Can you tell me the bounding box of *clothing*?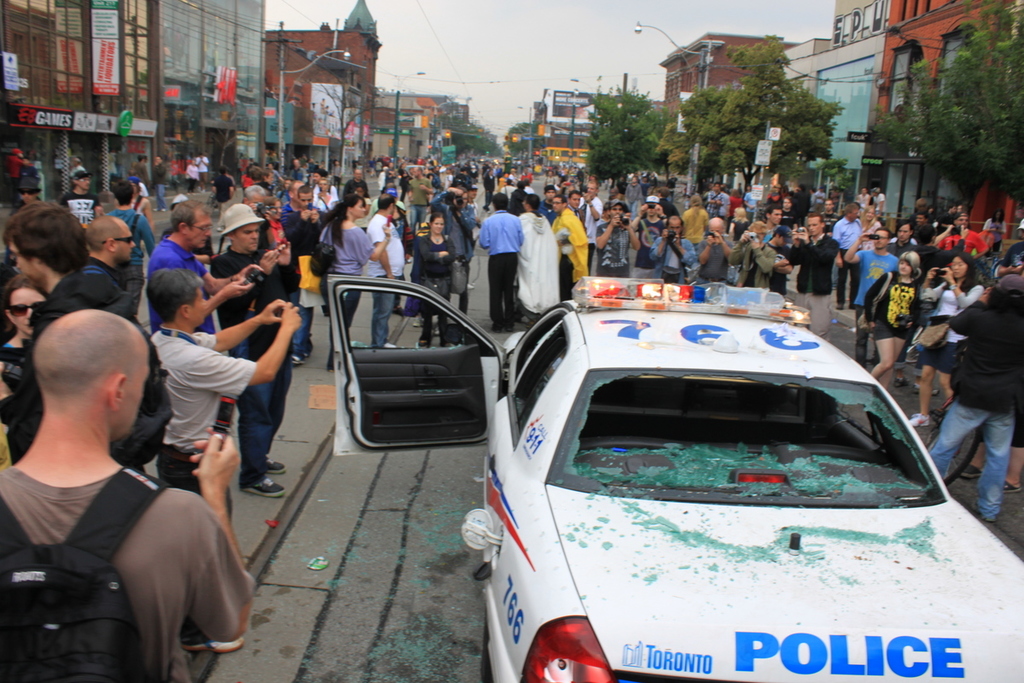
(left=0, top=462, right=250, bottom=682).
